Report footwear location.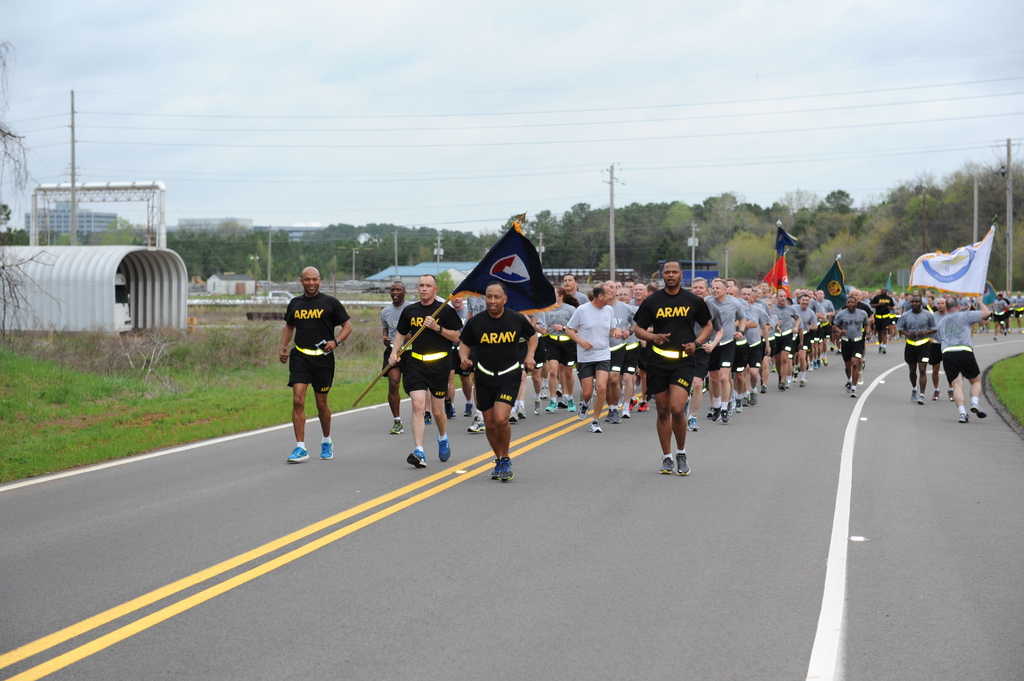
Report: locate(492, 461, 502, 478).
